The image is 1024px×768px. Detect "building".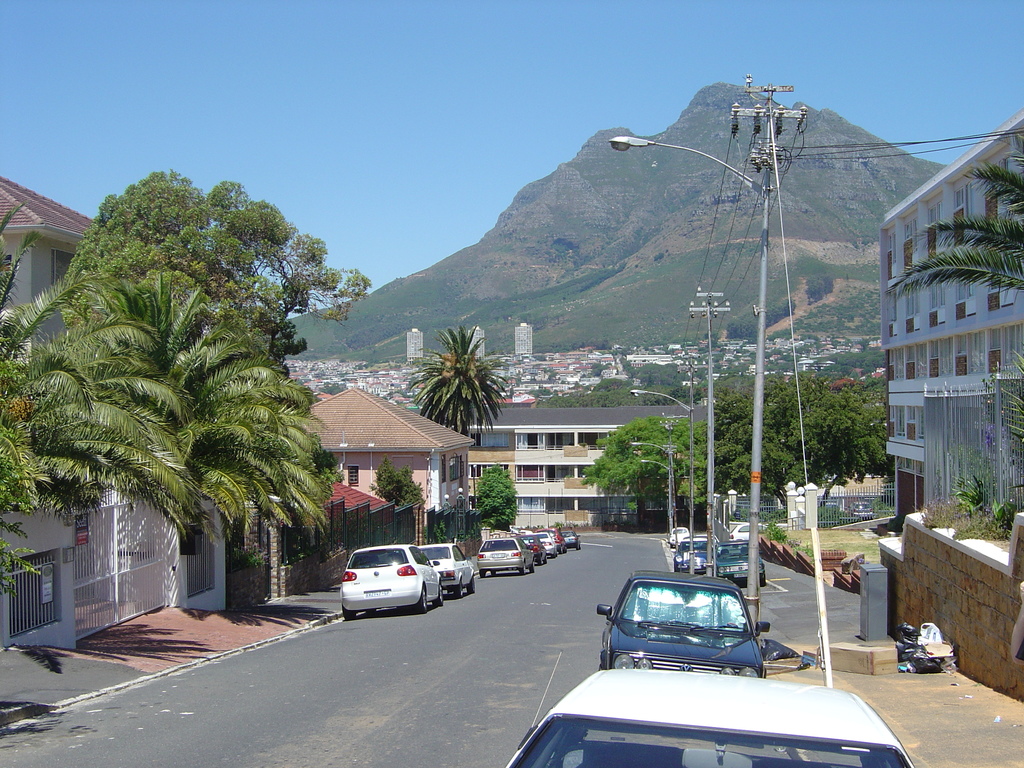
Detection: pyautogui.locateOnScreen(516, 319, 534, 355).
